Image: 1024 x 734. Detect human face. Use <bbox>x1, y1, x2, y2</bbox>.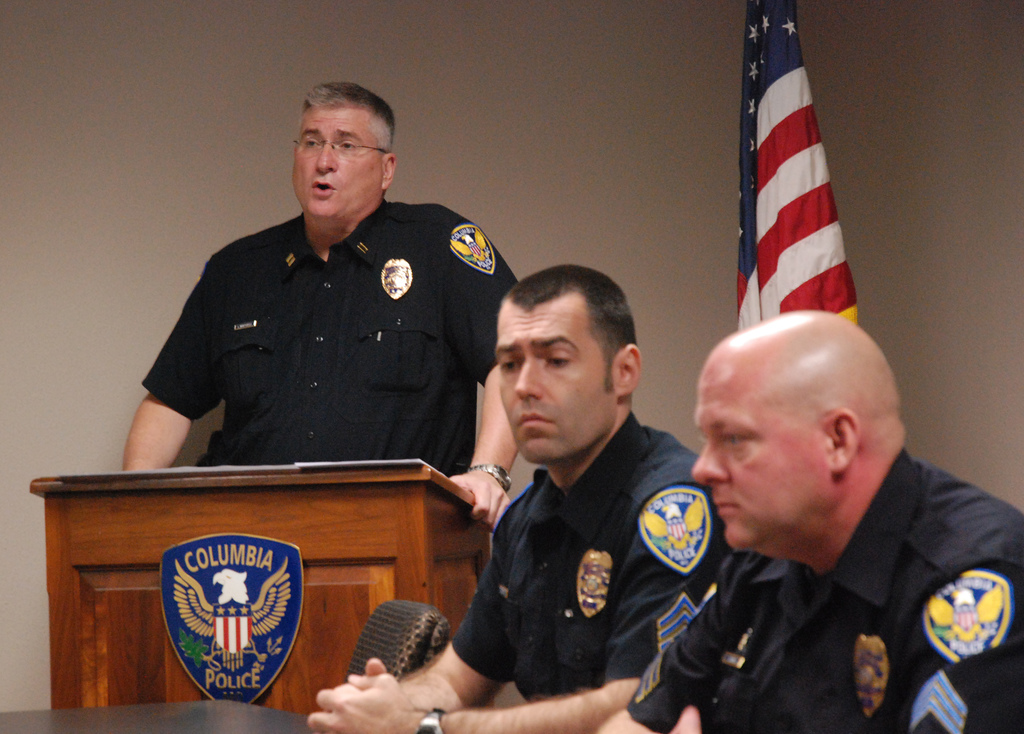
<bbox>496, 303, 611, 461</bbox>.
